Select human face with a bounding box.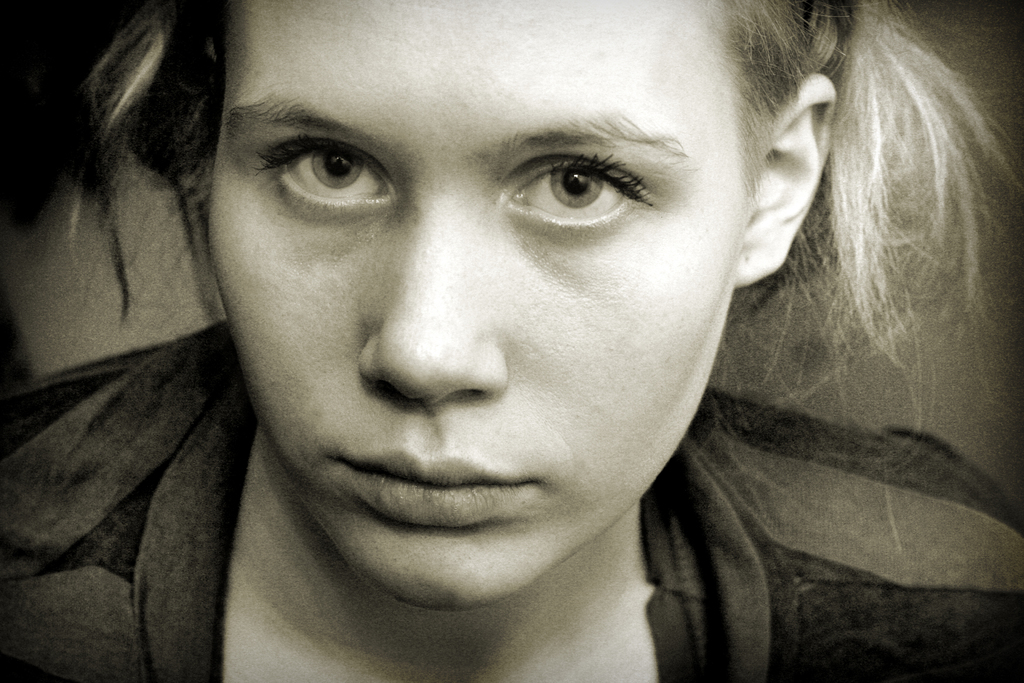
(left=205, top=0, right=737, bottom=614).
